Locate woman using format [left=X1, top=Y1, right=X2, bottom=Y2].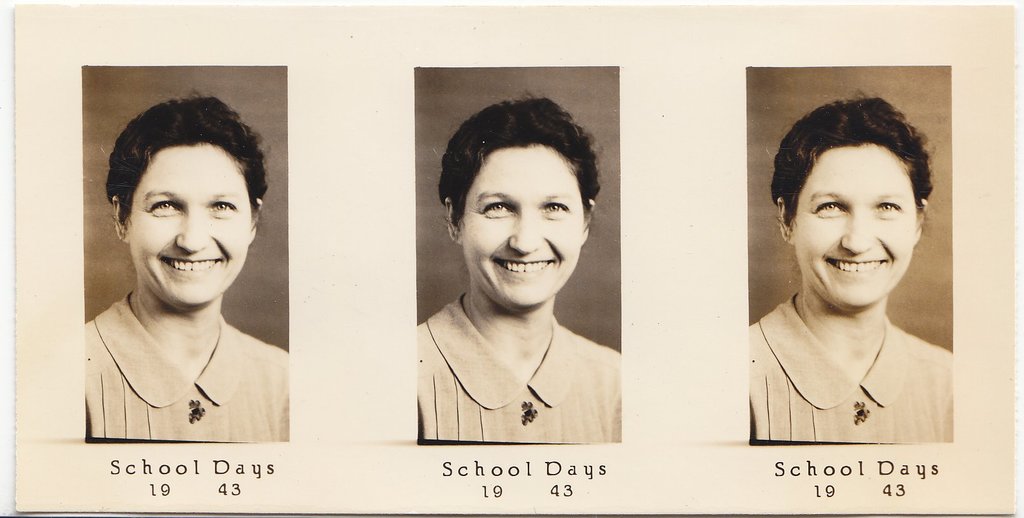
[left=742, top=94, right=961, bottom=440].
